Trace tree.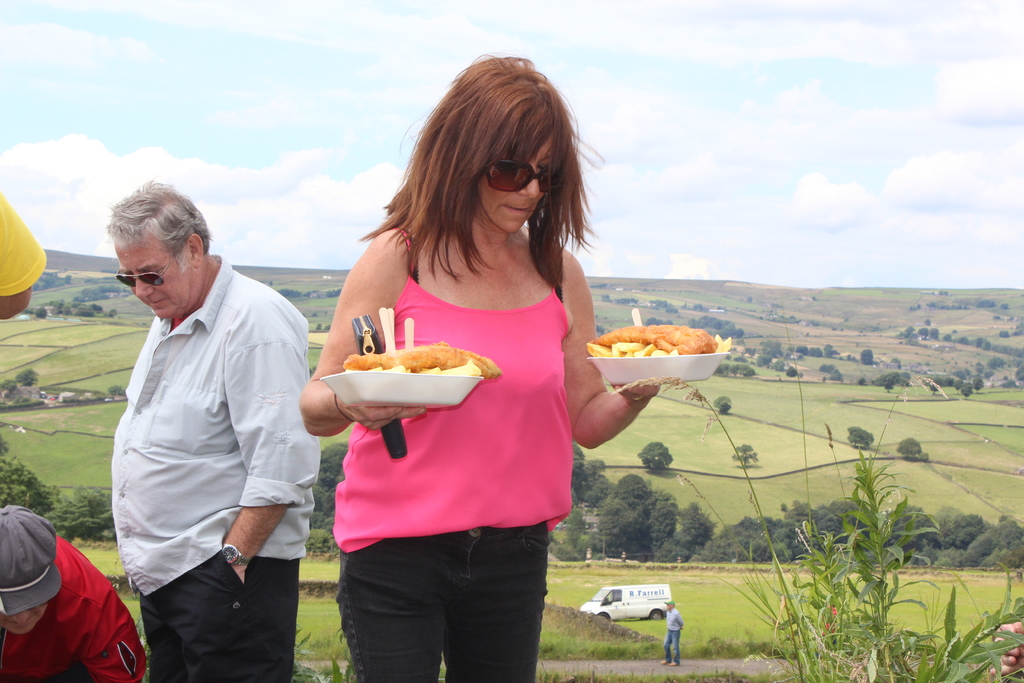
Traced to l=961, t=382, r=972, b=399.
